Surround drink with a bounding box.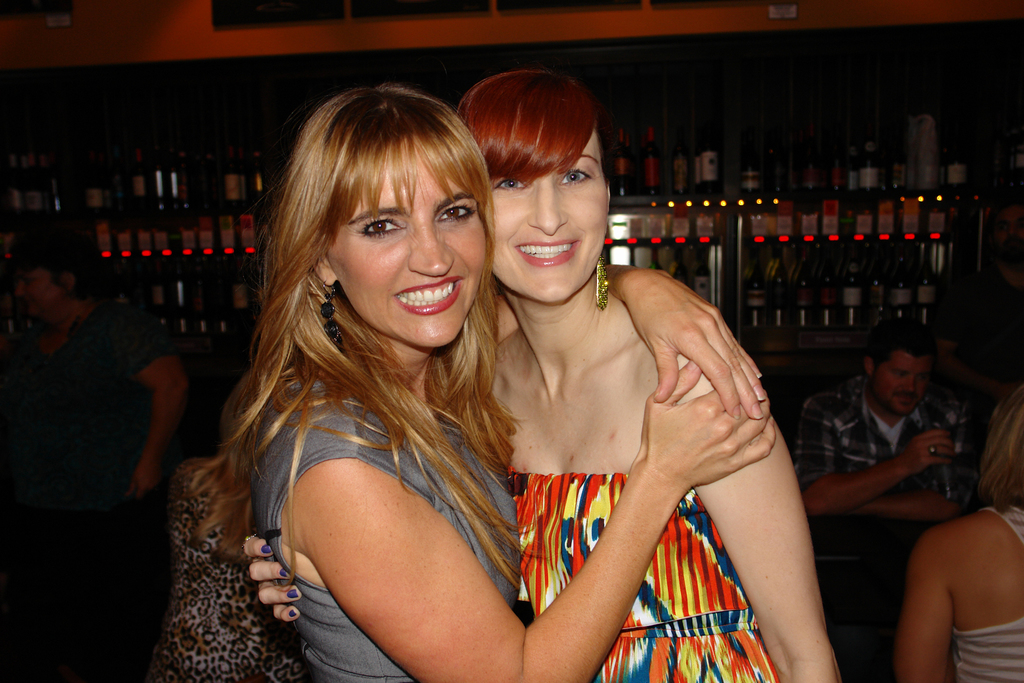
(819, 254, 840, 324).
